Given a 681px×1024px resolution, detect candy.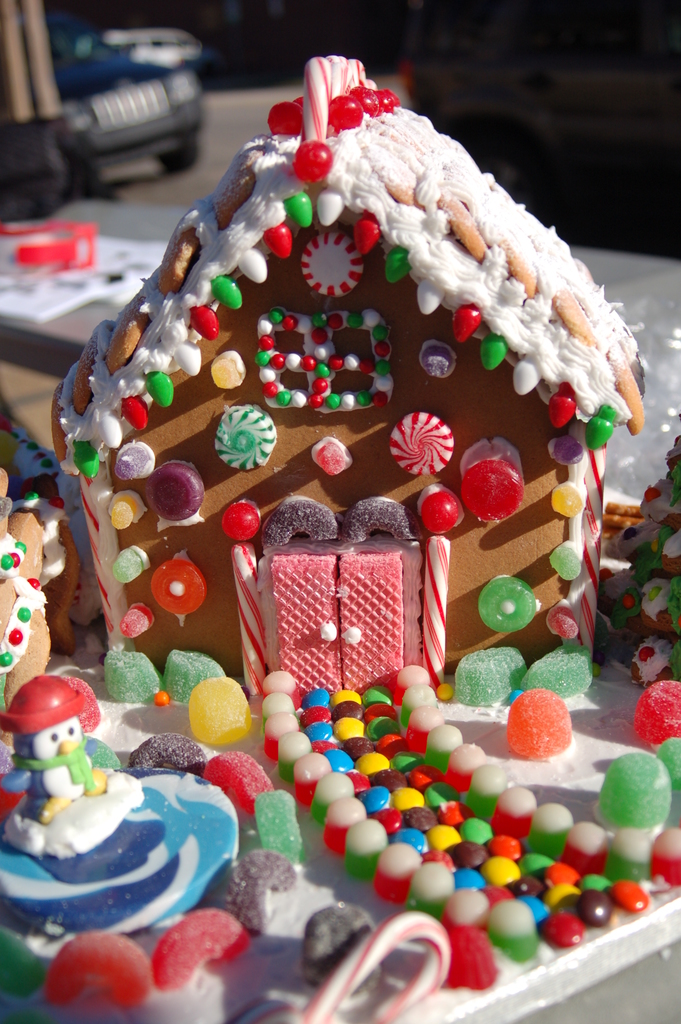
546 605 582 645.
